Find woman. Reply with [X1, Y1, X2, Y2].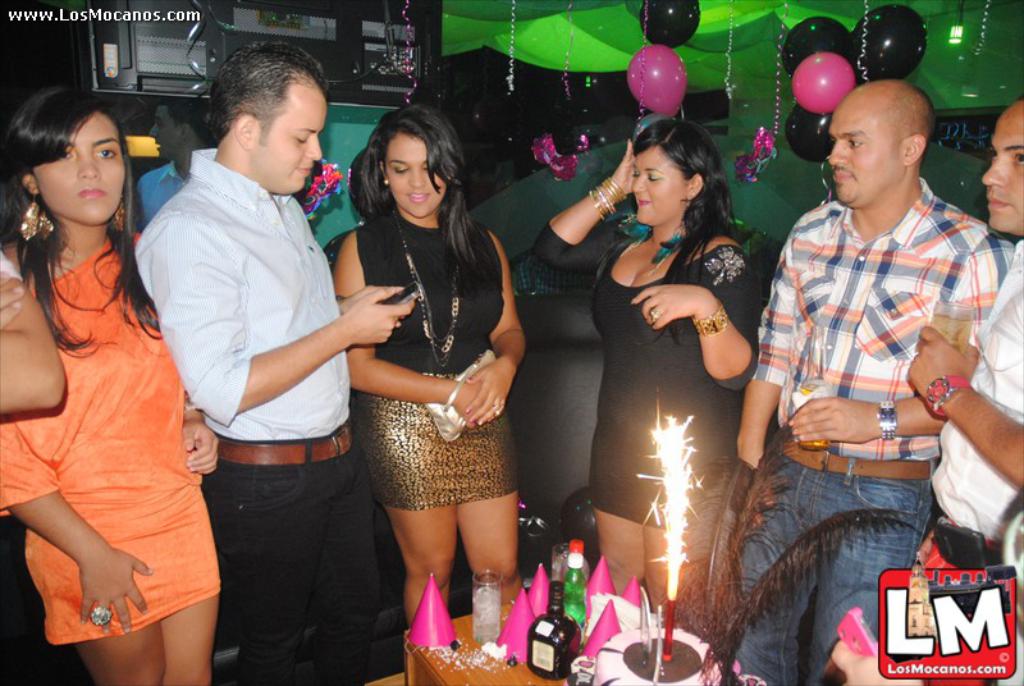
[531, 119, 756, 630].
